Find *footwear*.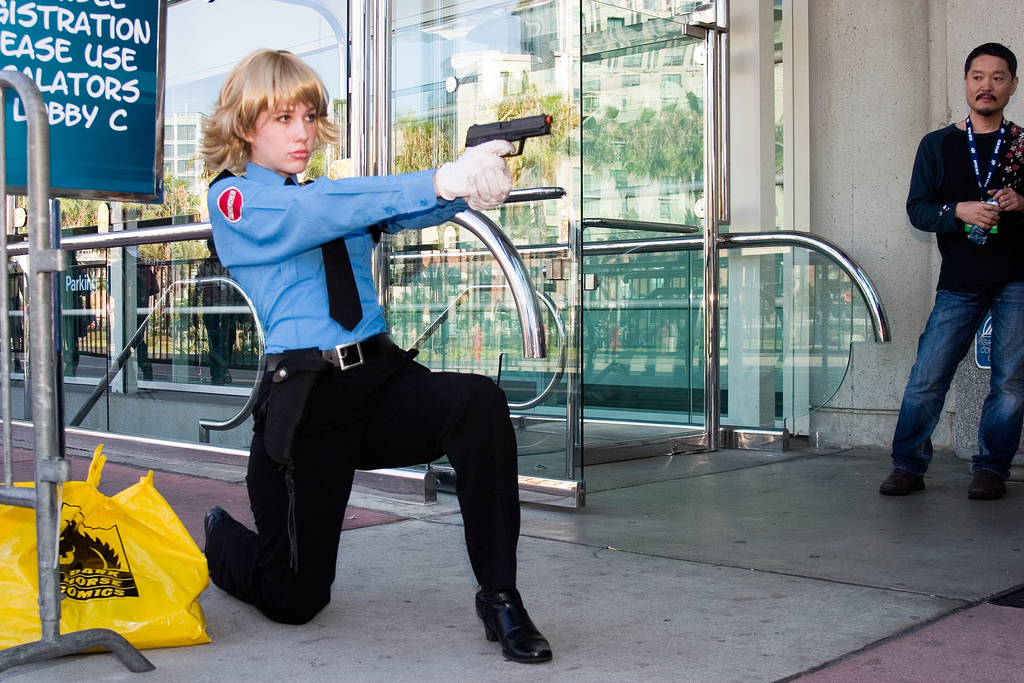
x1=199 y1=504 x2=229 y2=591.
